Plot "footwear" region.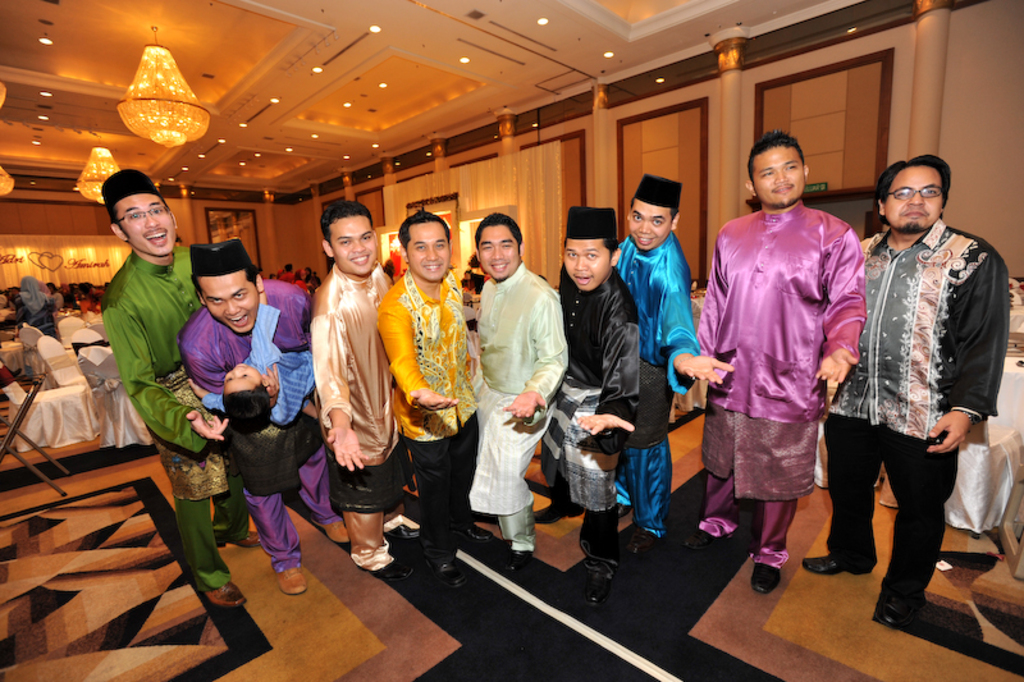
Plotted at detection(620, 530, 659, 560).
